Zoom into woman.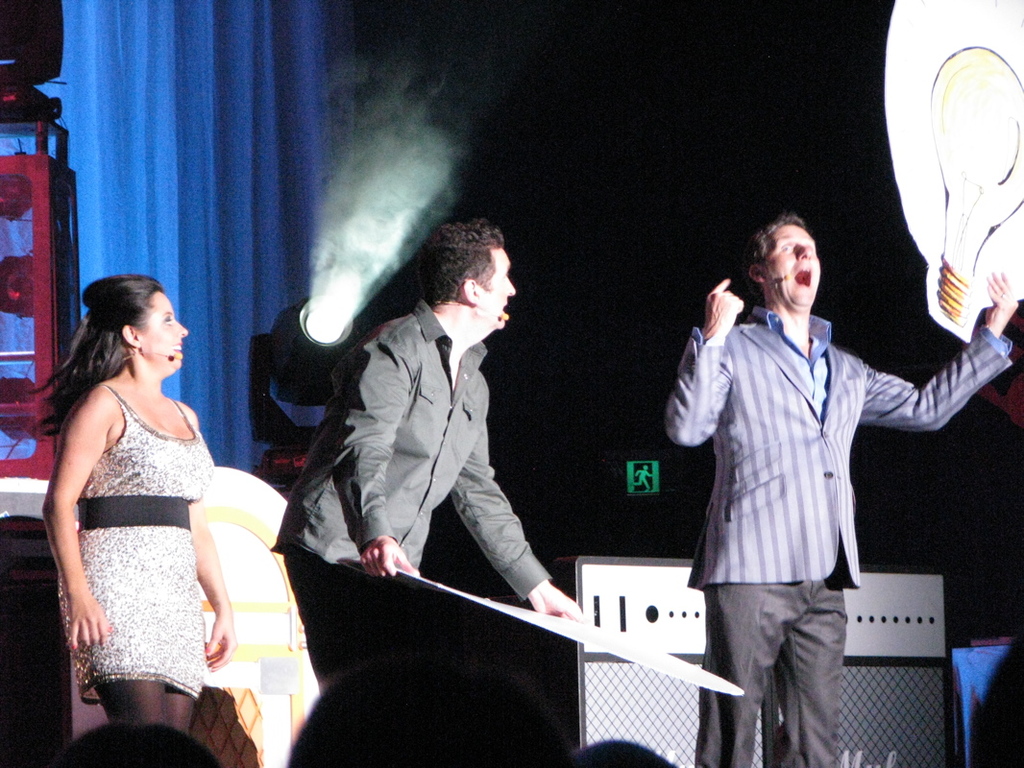
Zoom target: x1=37, y1=256, x2=273, y2=752.
